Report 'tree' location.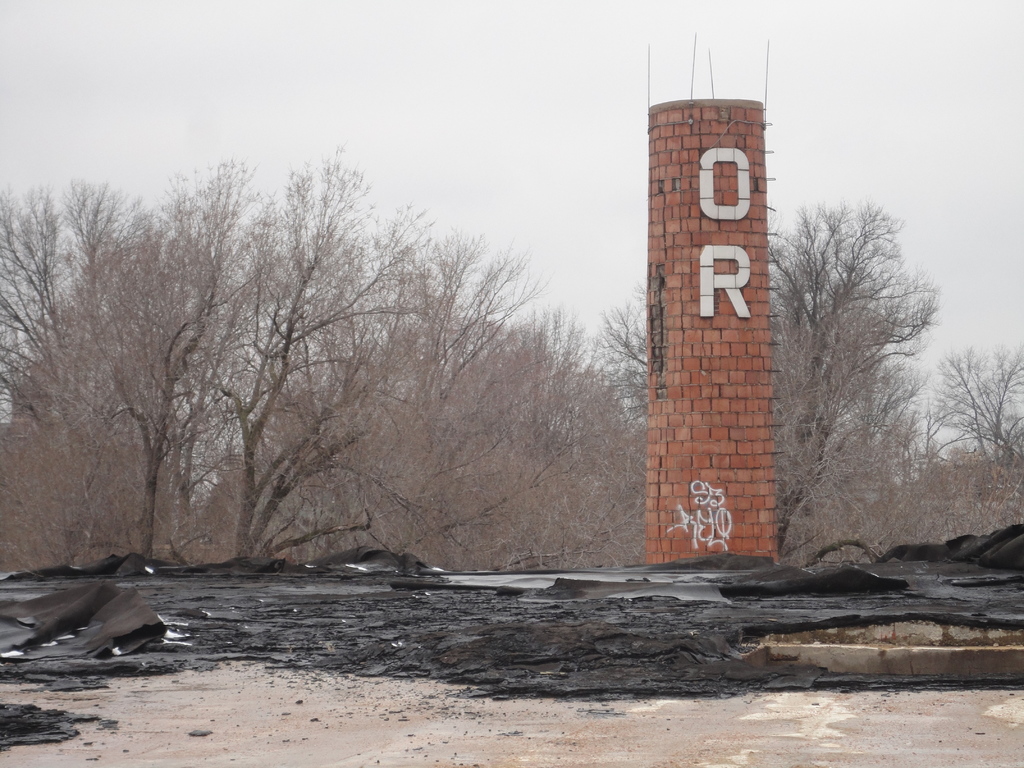
Report: left=882, top=407, right=912, bottom=485.
